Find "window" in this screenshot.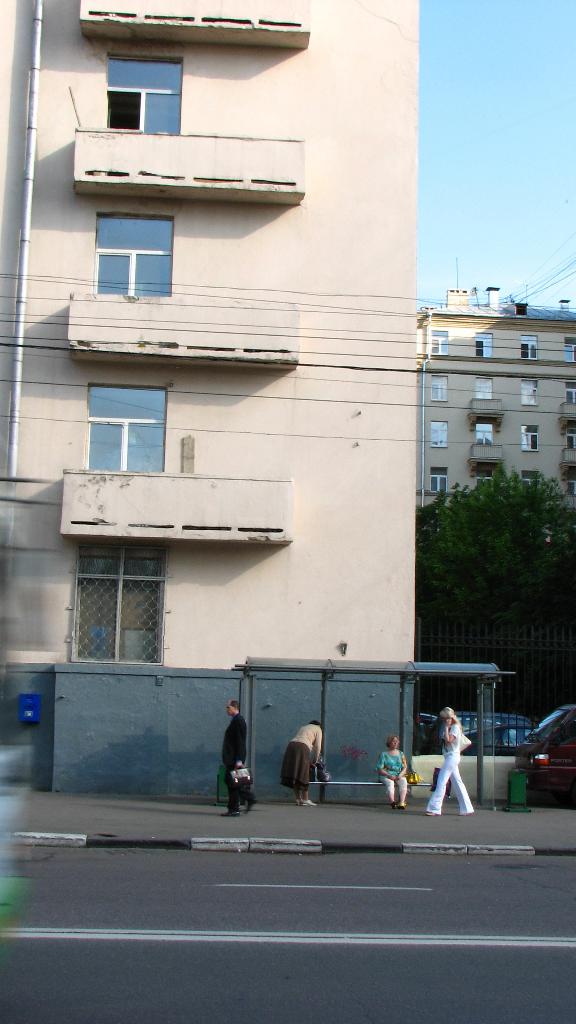
The bounding box for "window" is 433/376/449/399.
